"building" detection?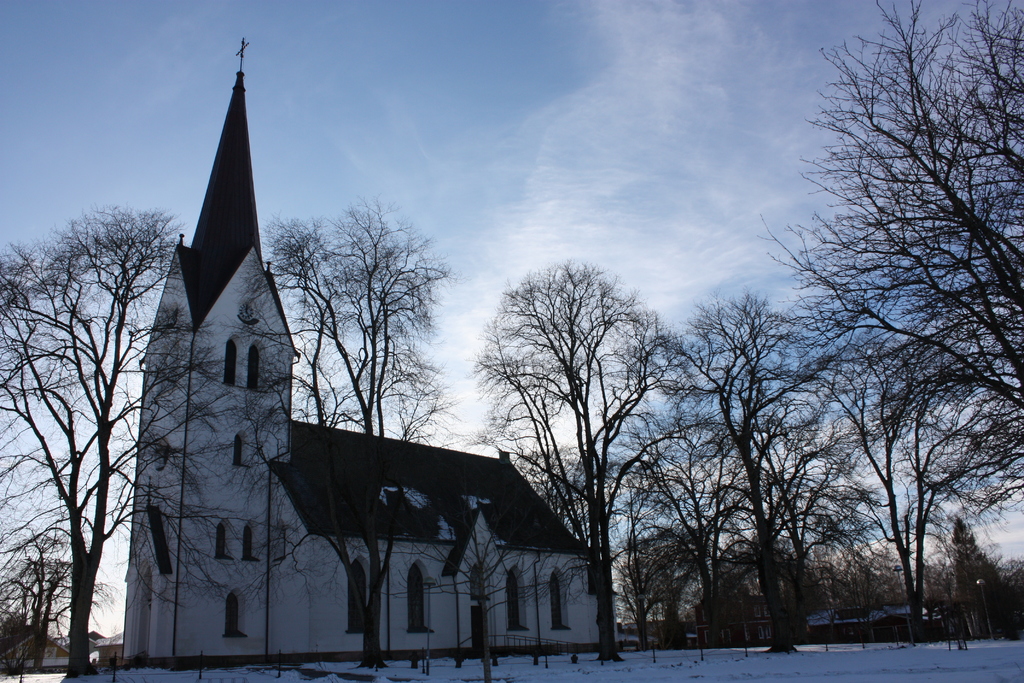
<region>118, 37, 598, 668</region>
